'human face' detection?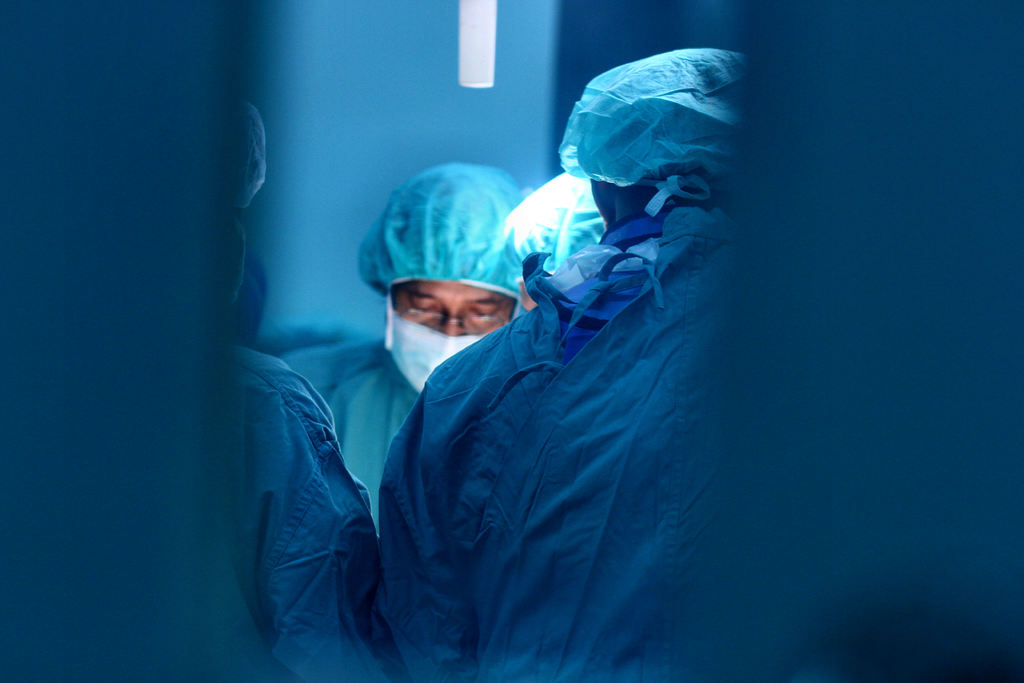
[395, 278, 515, 335]
